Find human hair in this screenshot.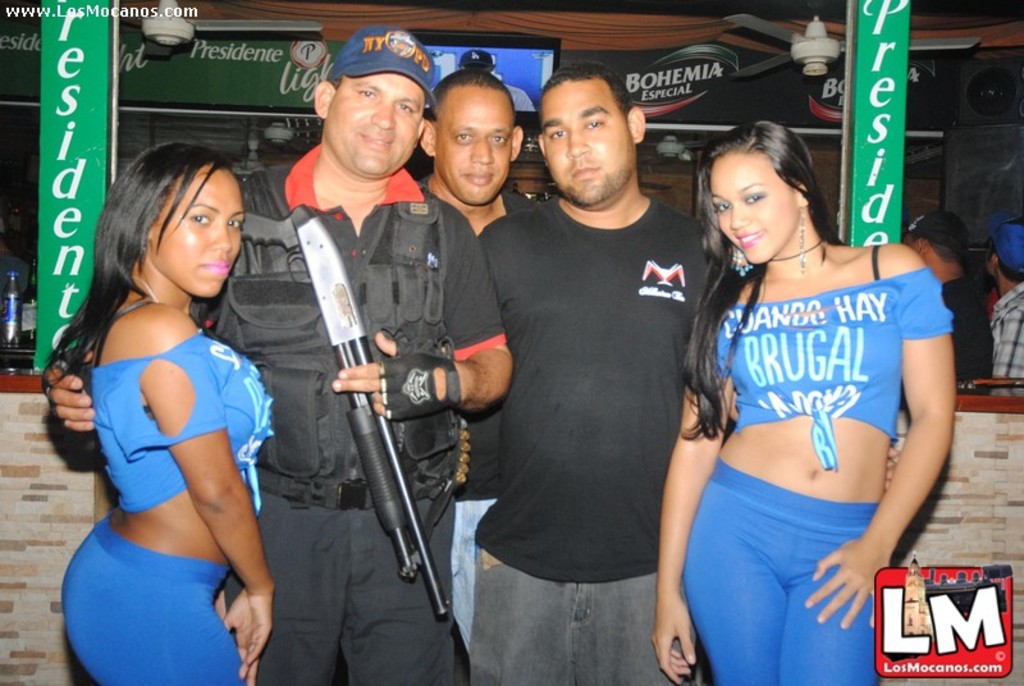
The bounding box for human hair is 531,64,637,128.
